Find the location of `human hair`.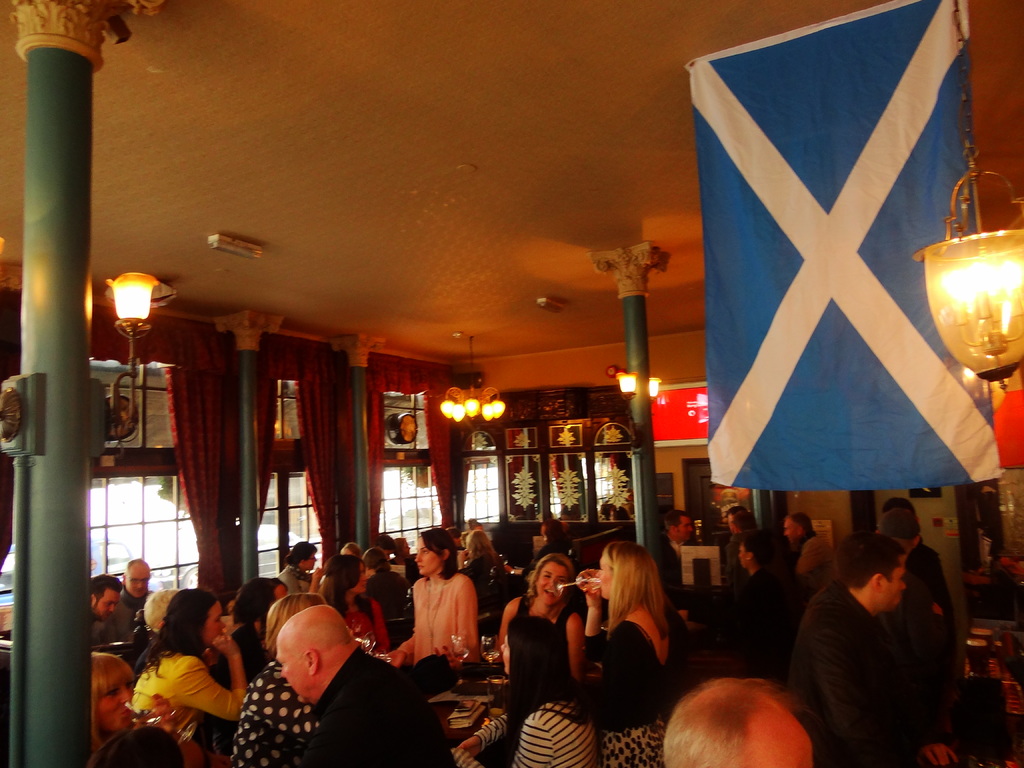
Location: detection(283, 541, 317, 570).
